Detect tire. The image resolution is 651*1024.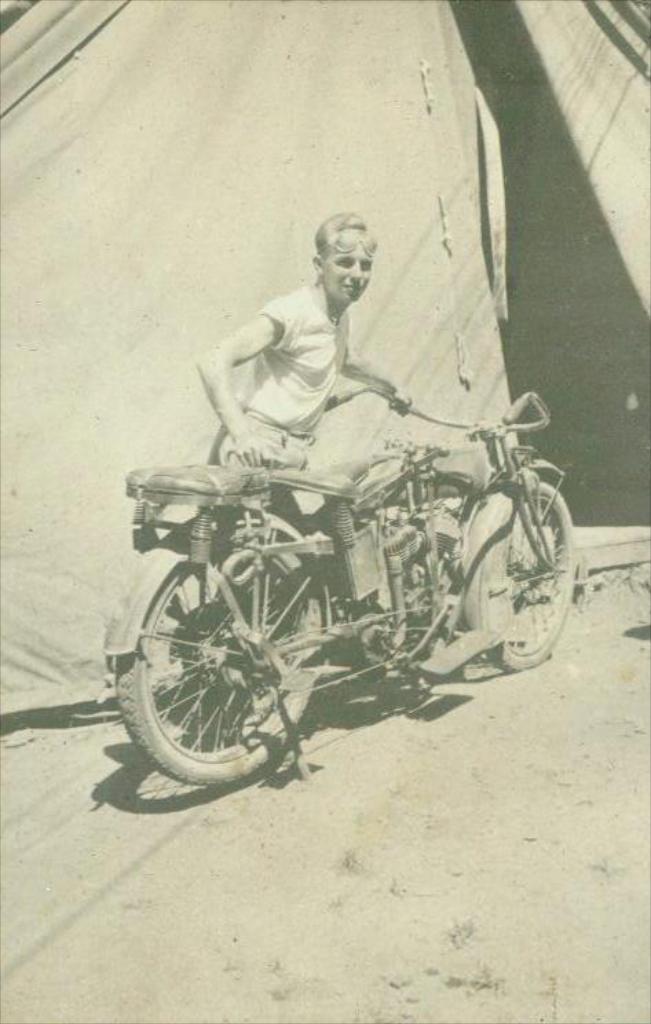
select_region(475, 478, 573, 670).
